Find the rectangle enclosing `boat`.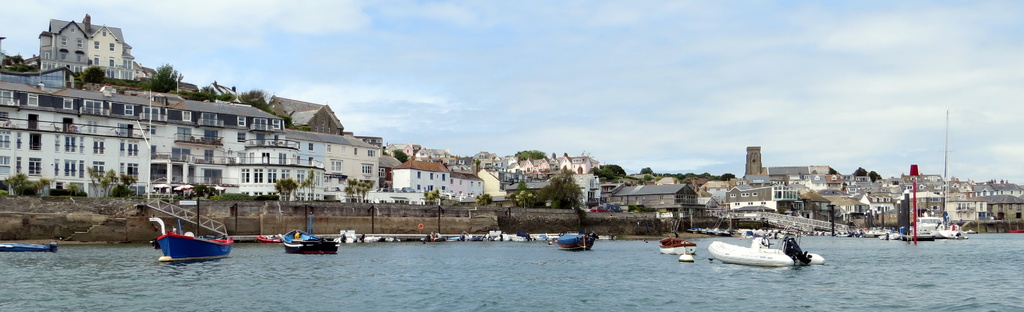
box=[714, 225, 822, 274].
